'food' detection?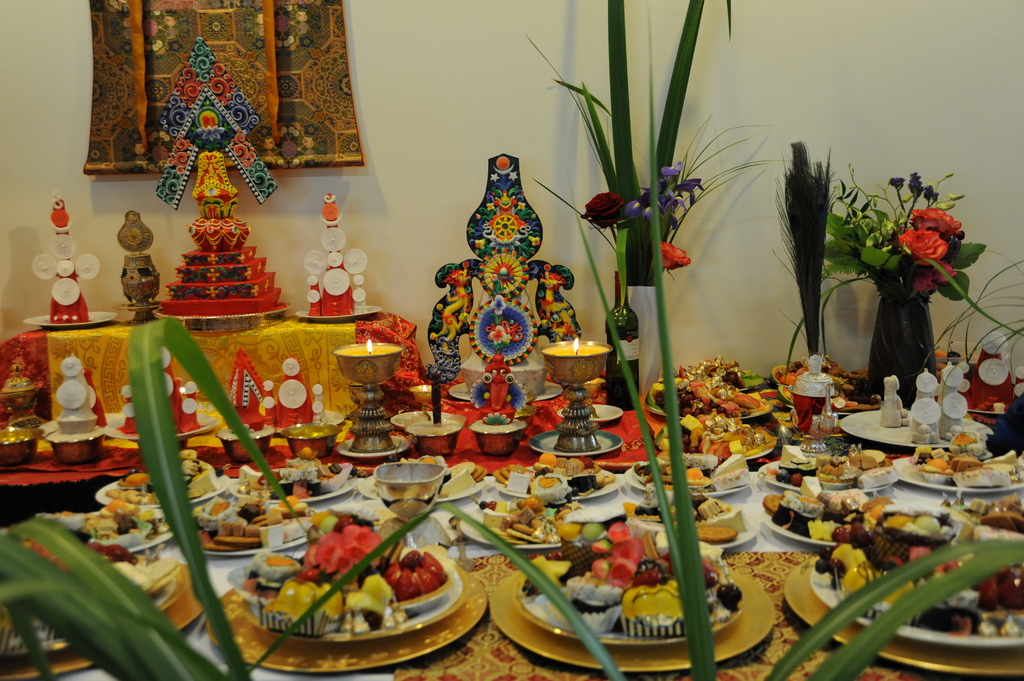
locate(906, 437, 987, 479)
